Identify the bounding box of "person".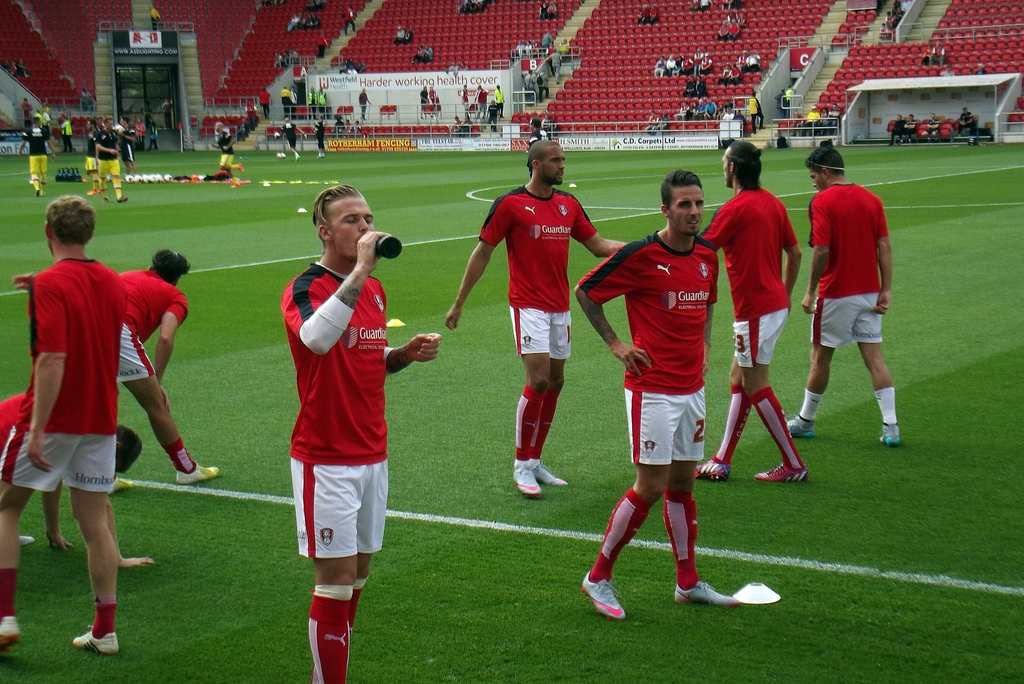
{"x1": 280, "y1": 116, "x2": 309, "y2": 161}.
